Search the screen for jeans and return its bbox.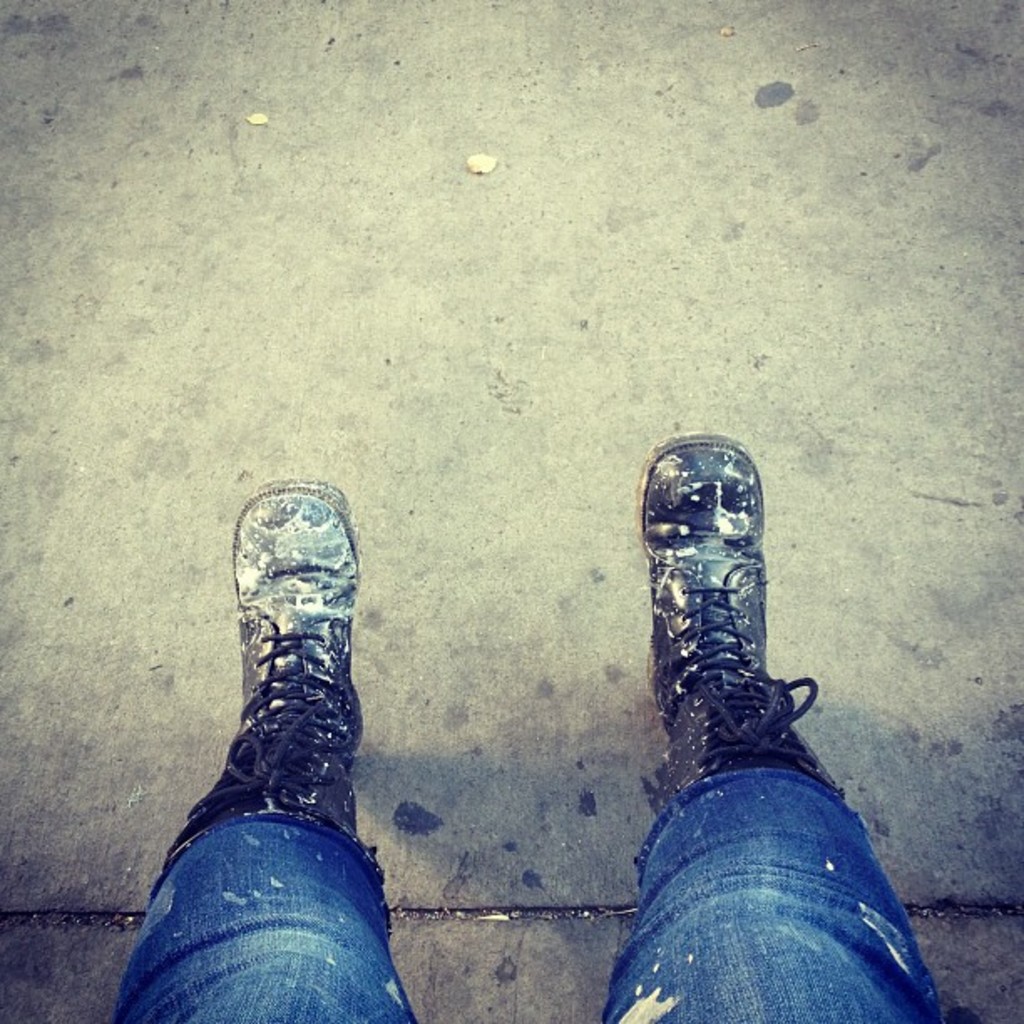
Found: [x1=95, y1=830, x2=428, y2=1022].
